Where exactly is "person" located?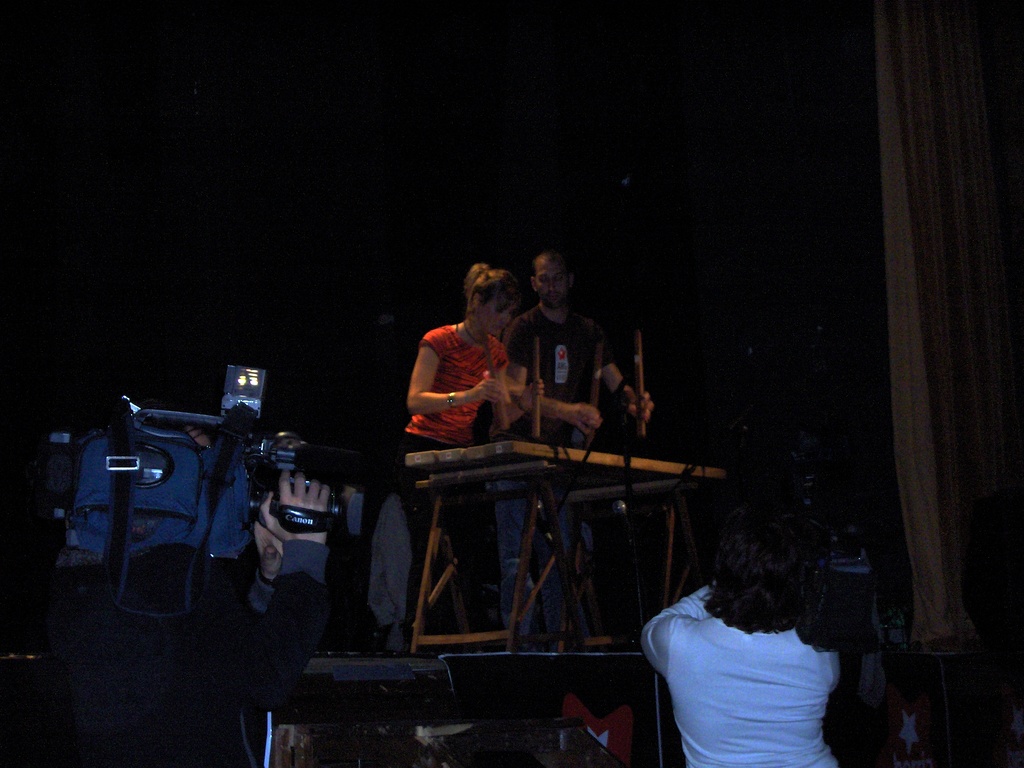
Its bounding box is <box>91,424,330,767</box>.
